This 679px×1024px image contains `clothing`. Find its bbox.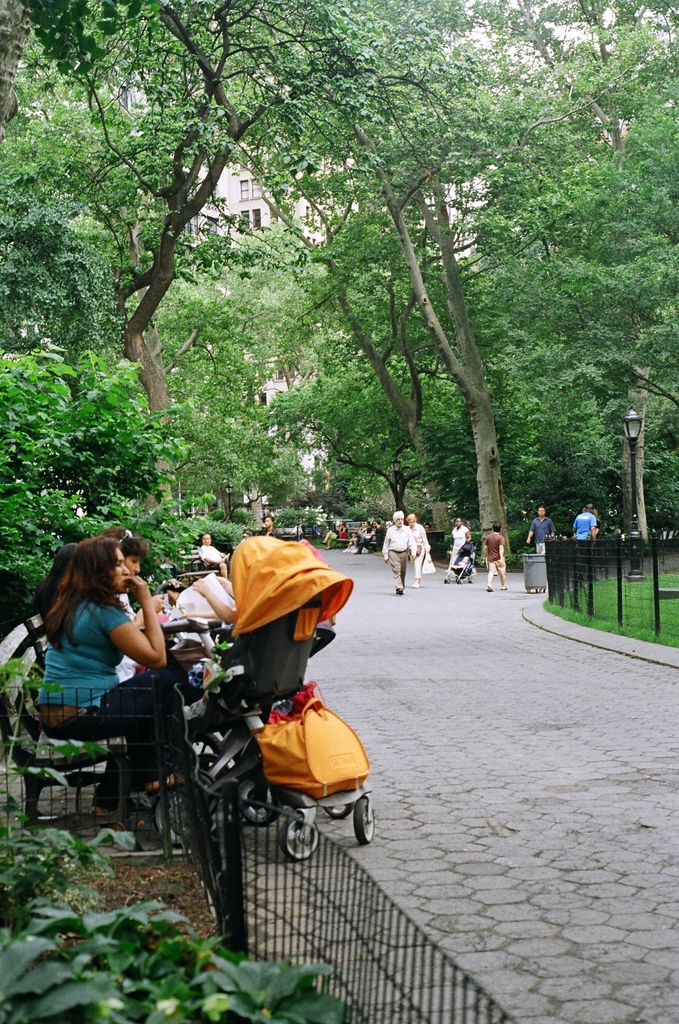
Rect(409, 522, 430, 574).
